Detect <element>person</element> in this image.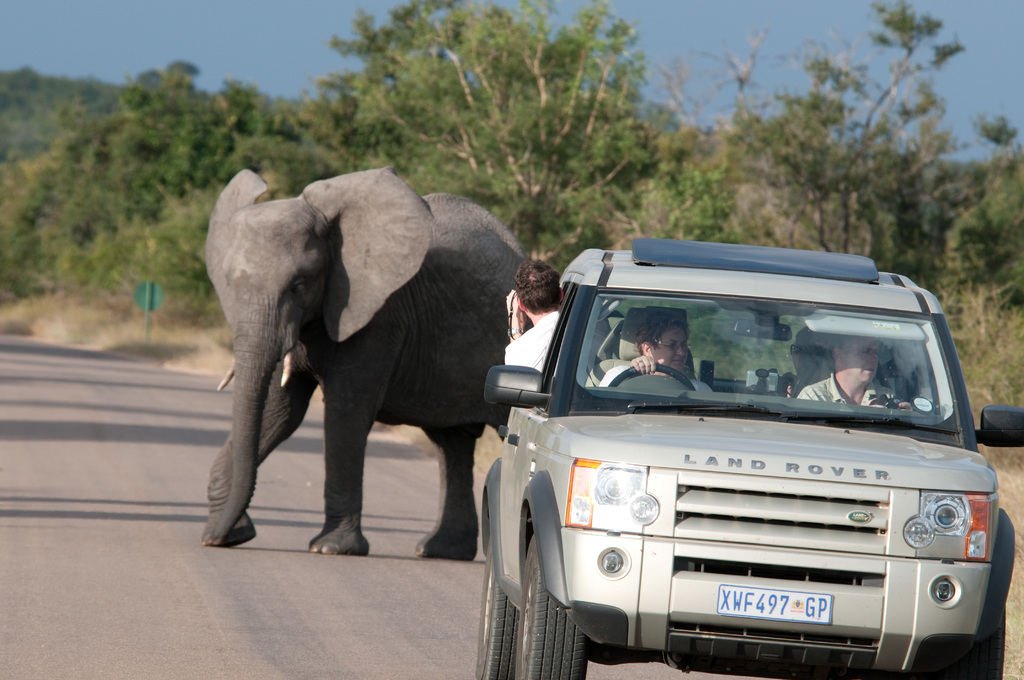
Detection: bbox=[598, 309, 714, 393].
